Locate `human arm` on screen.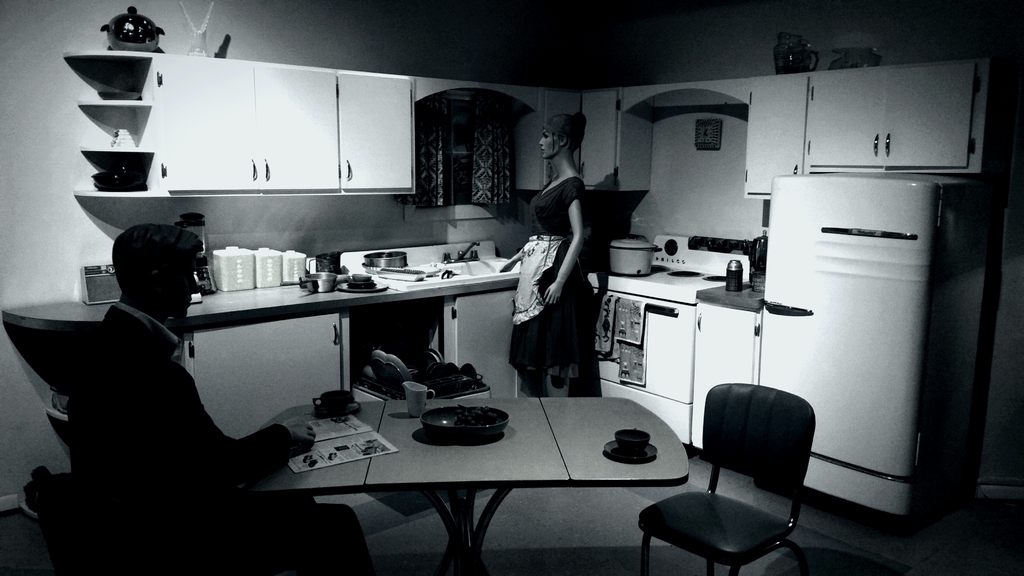
On screen at [160, 350, 323, 487].
